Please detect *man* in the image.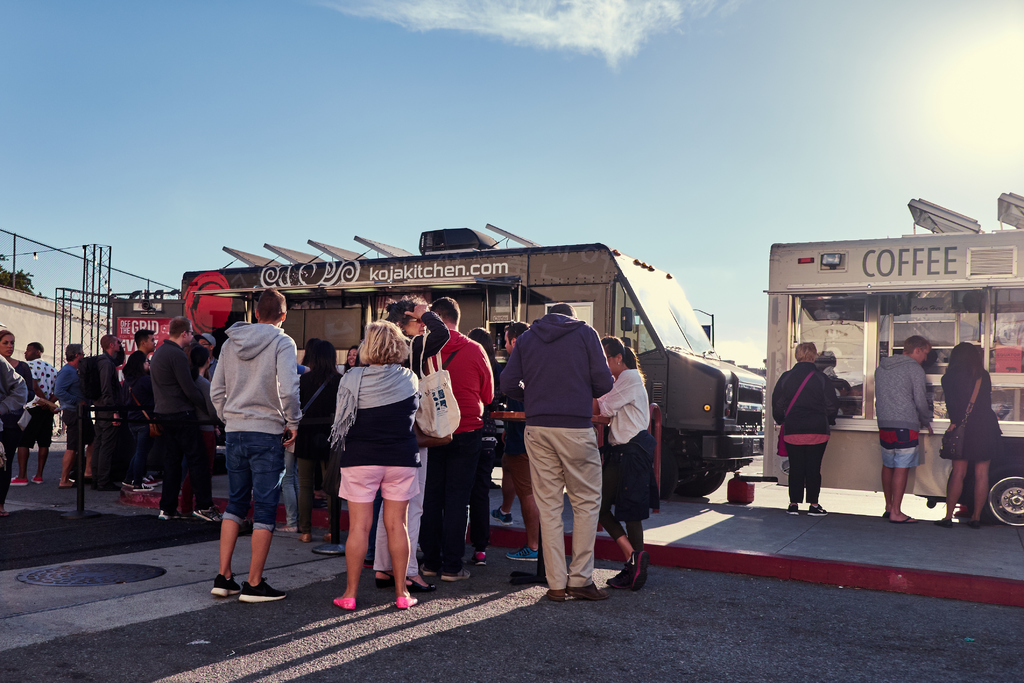
8:339:56:488.
